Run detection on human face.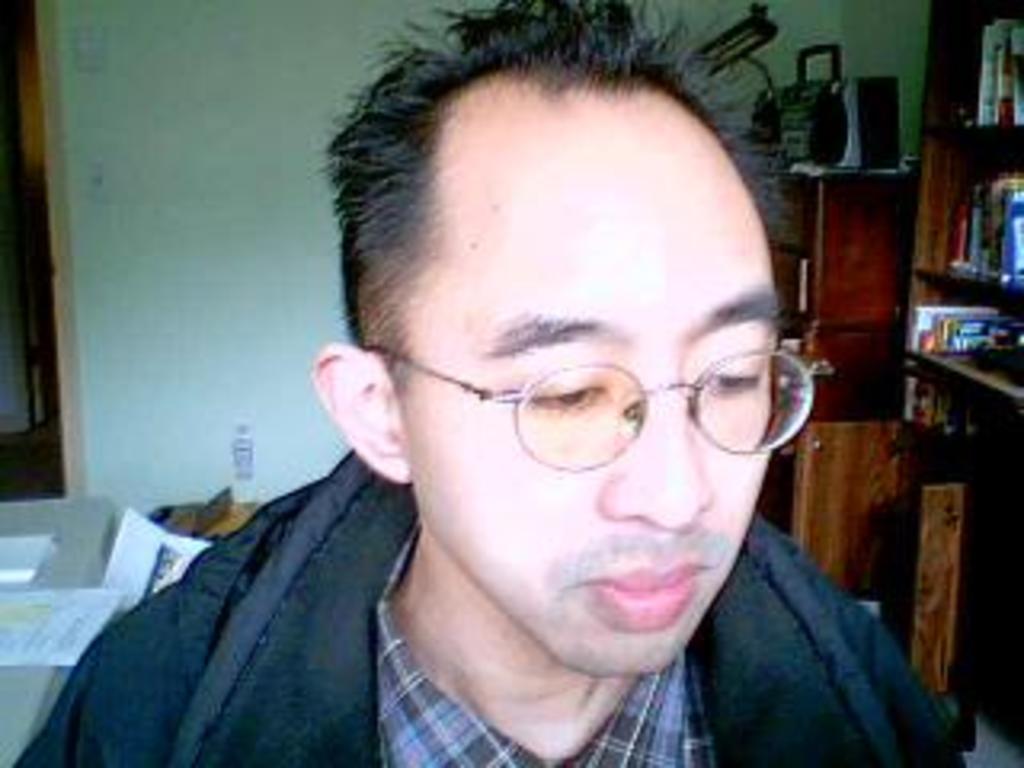
Result: 406 102 774 672.
